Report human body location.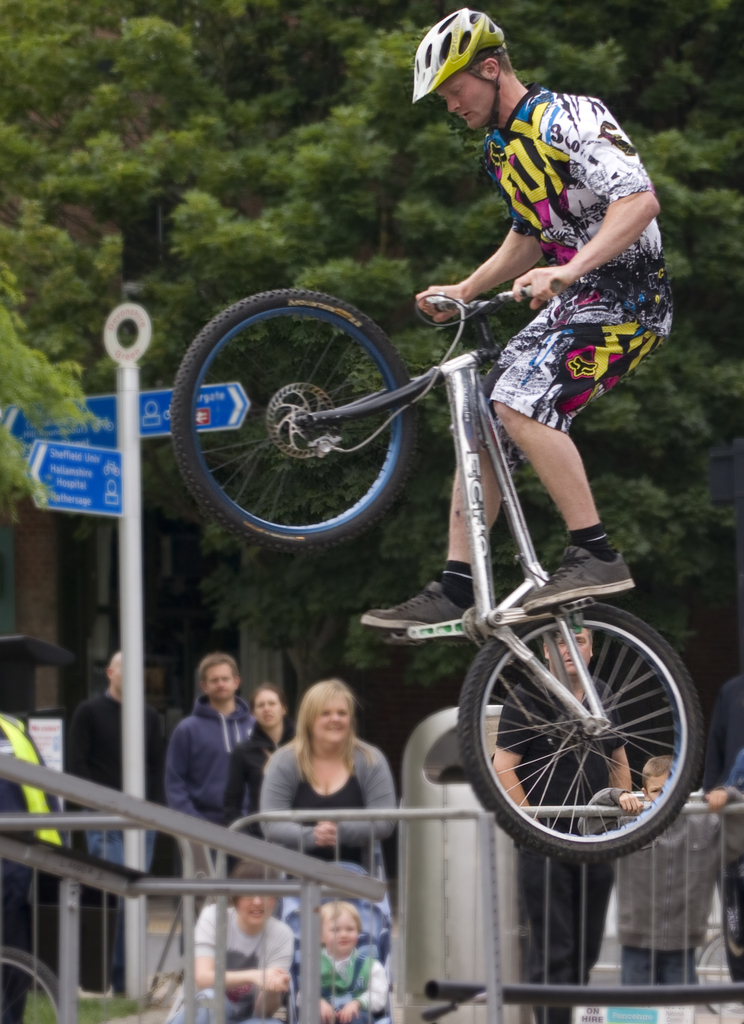
Report: box(576, 746, 743, 981).
